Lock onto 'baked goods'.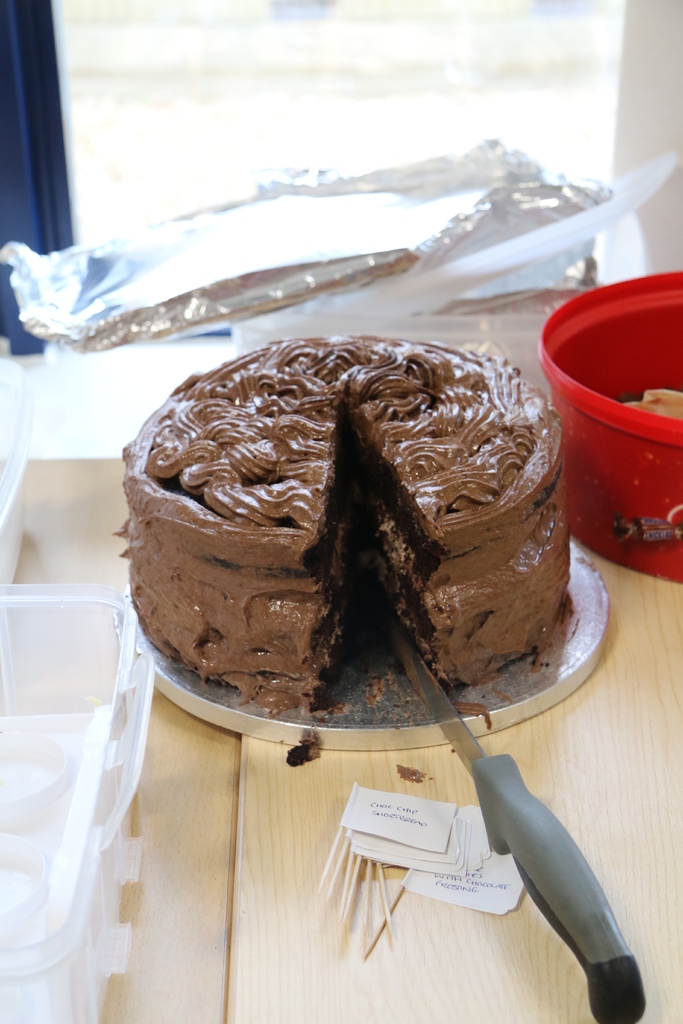
Locked: bbox=(108, 330, 570, 717).
